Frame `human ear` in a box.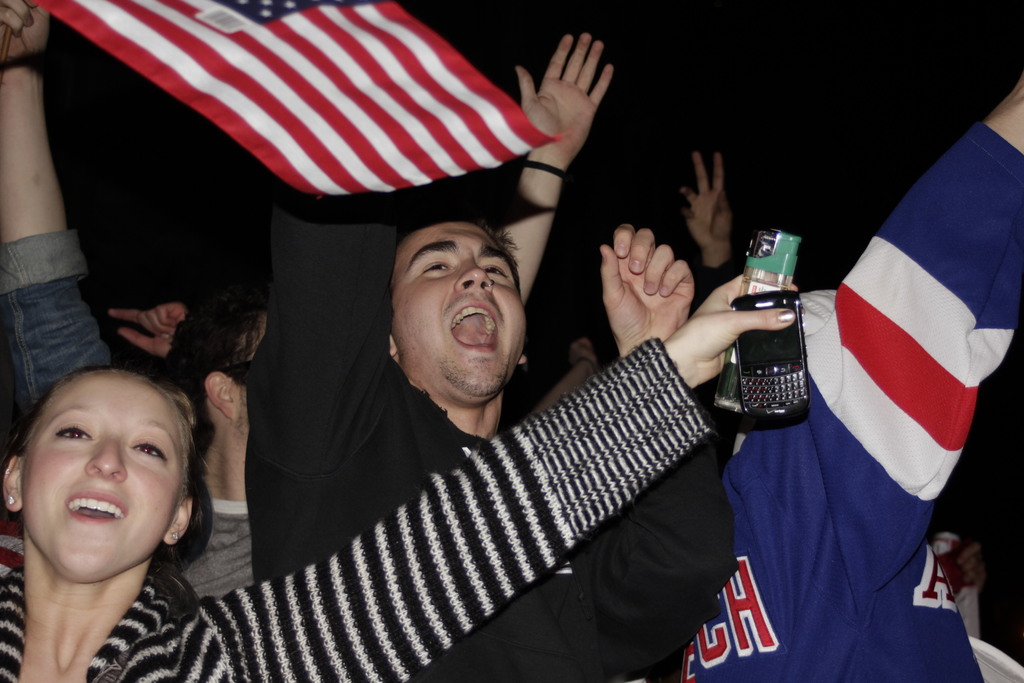
<bbox>387, 334, 397, 353</bbox>.
